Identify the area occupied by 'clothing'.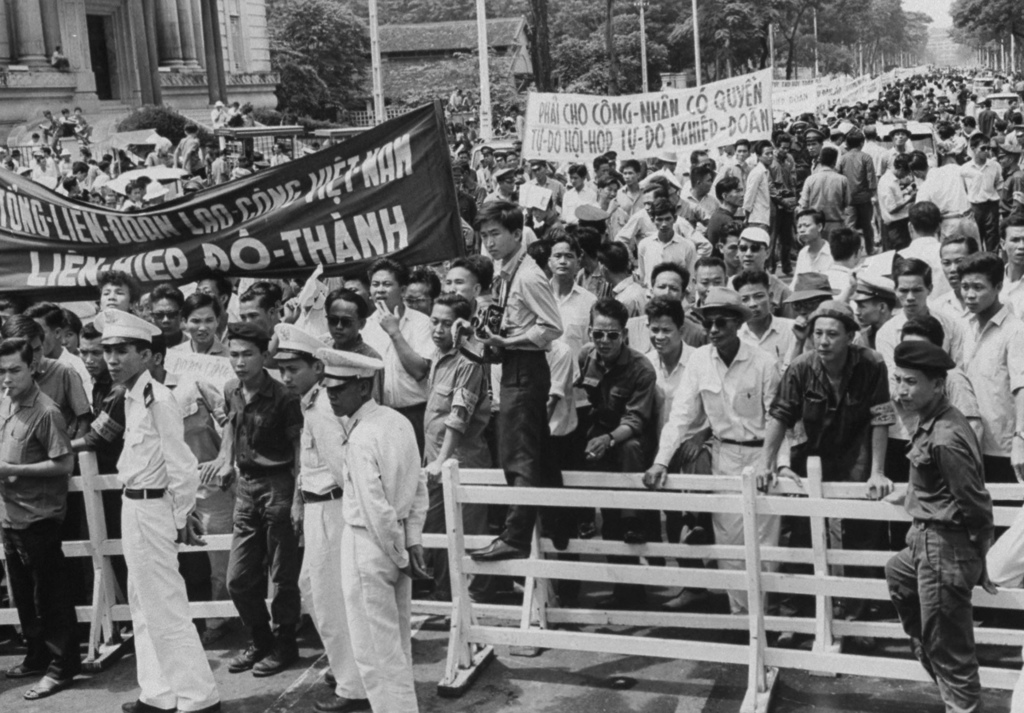
Area: pyautogui.locateOnScreen(938, 307, 1023, 484).
